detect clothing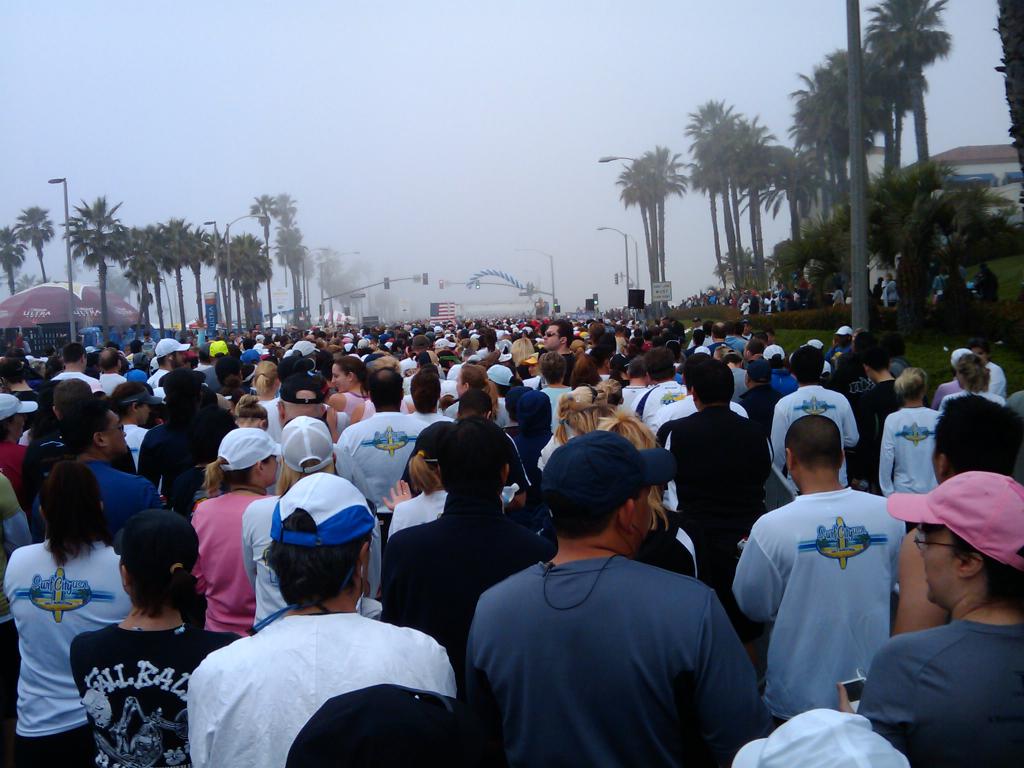
240:494:285:628
